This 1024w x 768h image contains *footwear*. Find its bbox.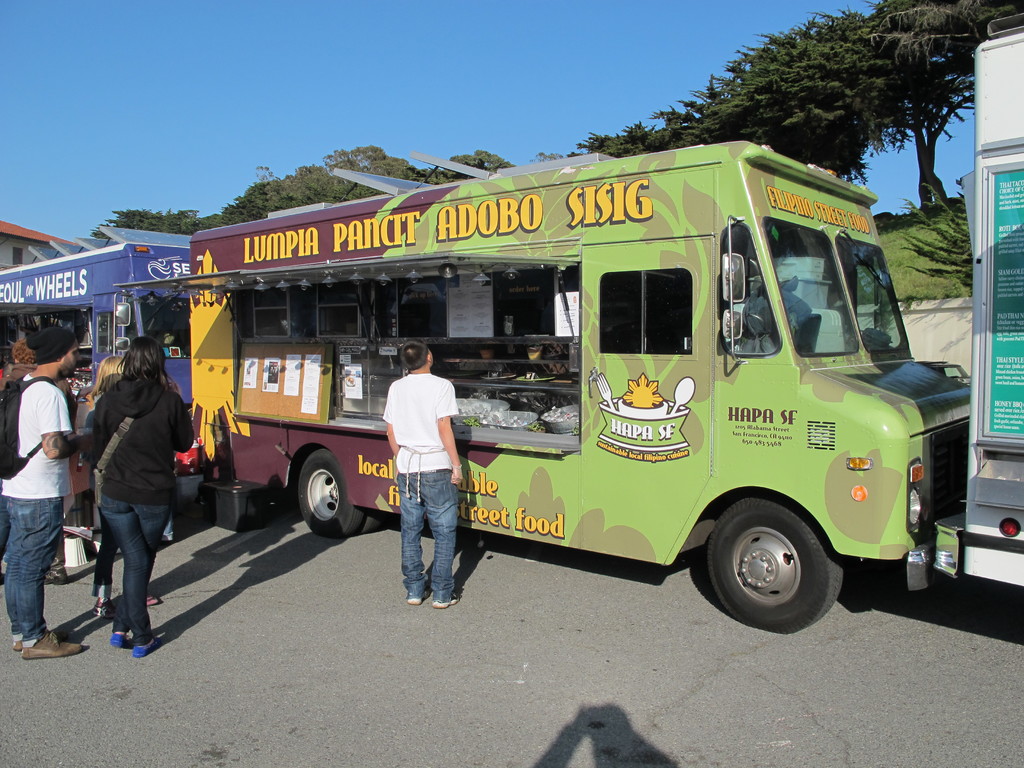
(x1=134, y1=634, x2=167, y2=656).
